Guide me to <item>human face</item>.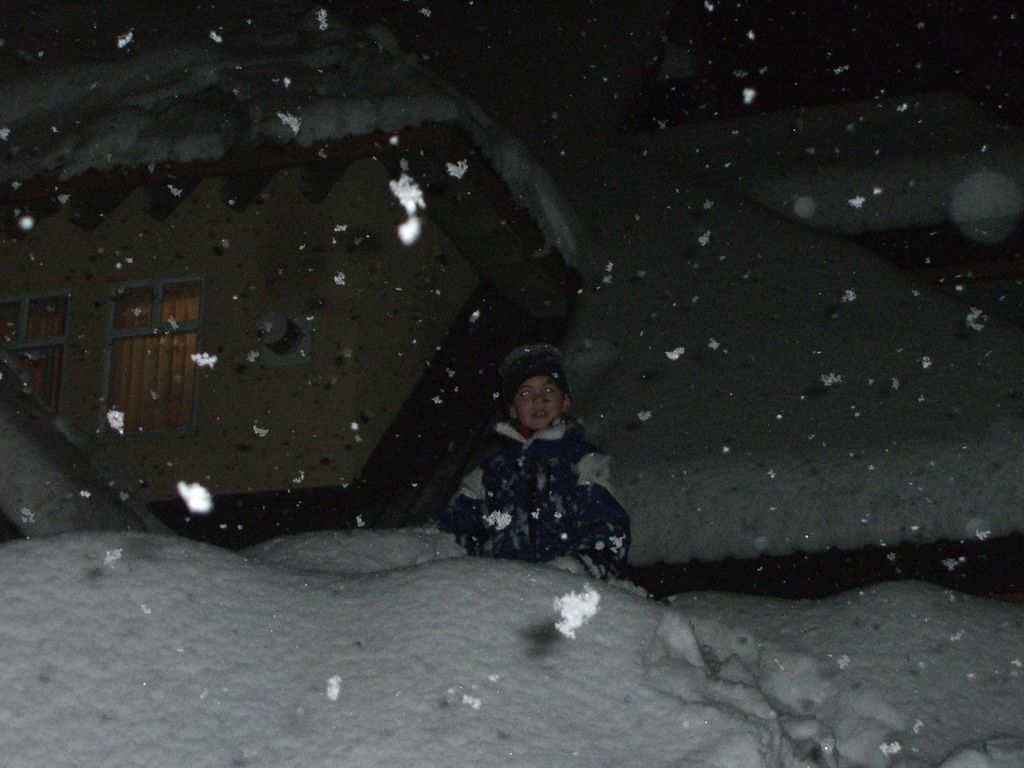
Guidance: (515, 368, 564, 425).
